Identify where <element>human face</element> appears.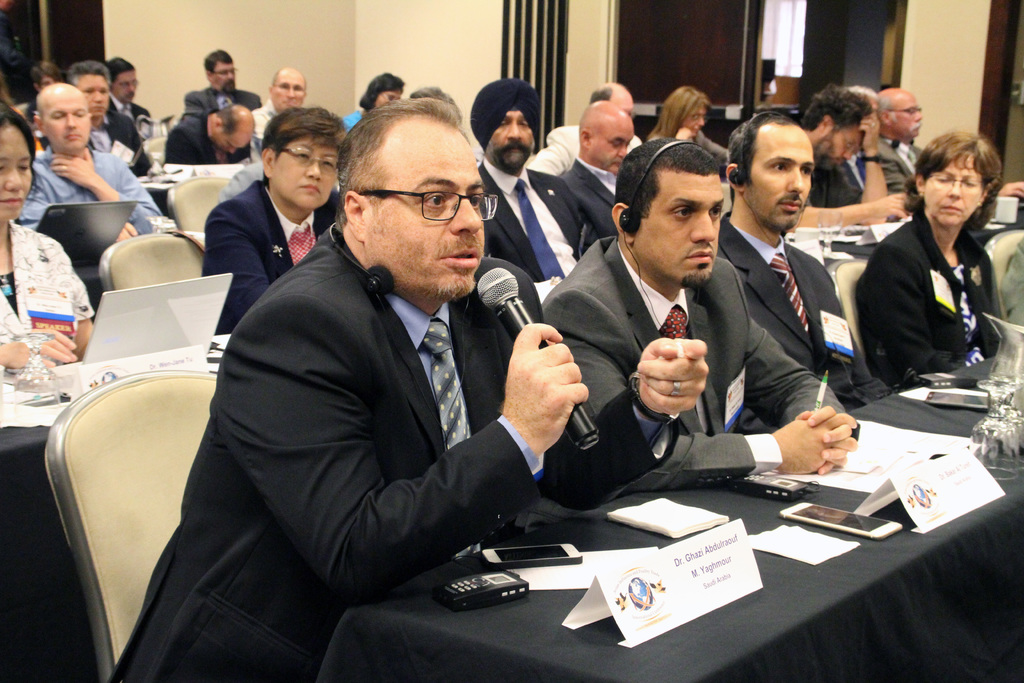
Appears at {"left": 117, "top": 68, "right": 134, "bottom": 99}.
